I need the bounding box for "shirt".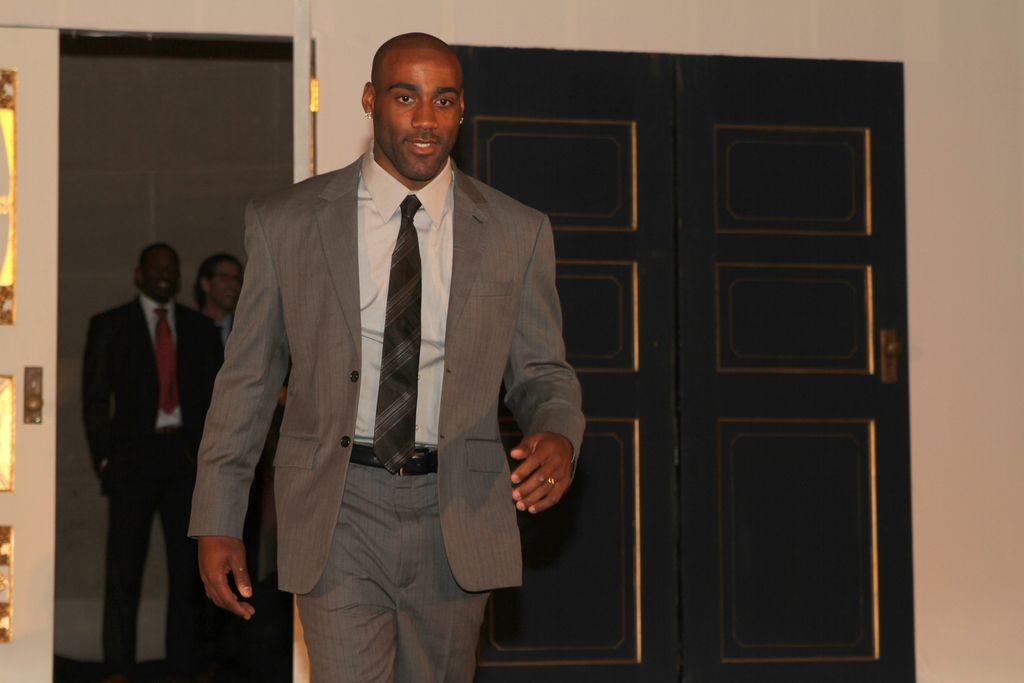
Here it is: bbox=[138, 295, 174, 428].
